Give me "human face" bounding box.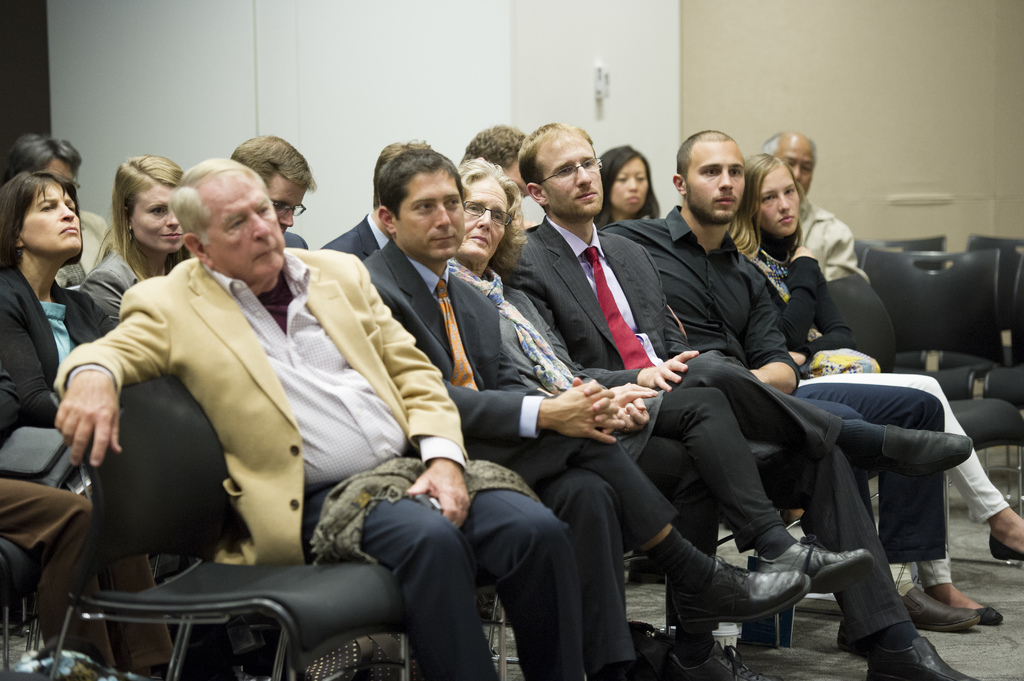
{"x1": 612, "y1": 153, "x2": 649, "y2": 212}.
